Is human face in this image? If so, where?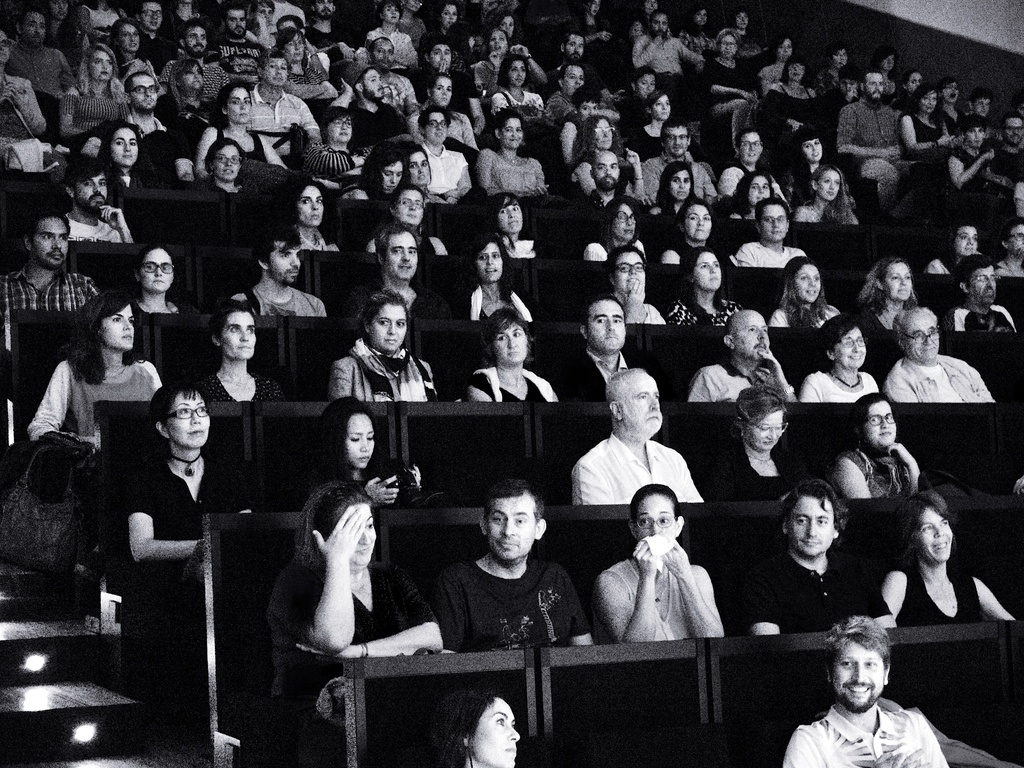
Yes, at 500,120,523,148.
